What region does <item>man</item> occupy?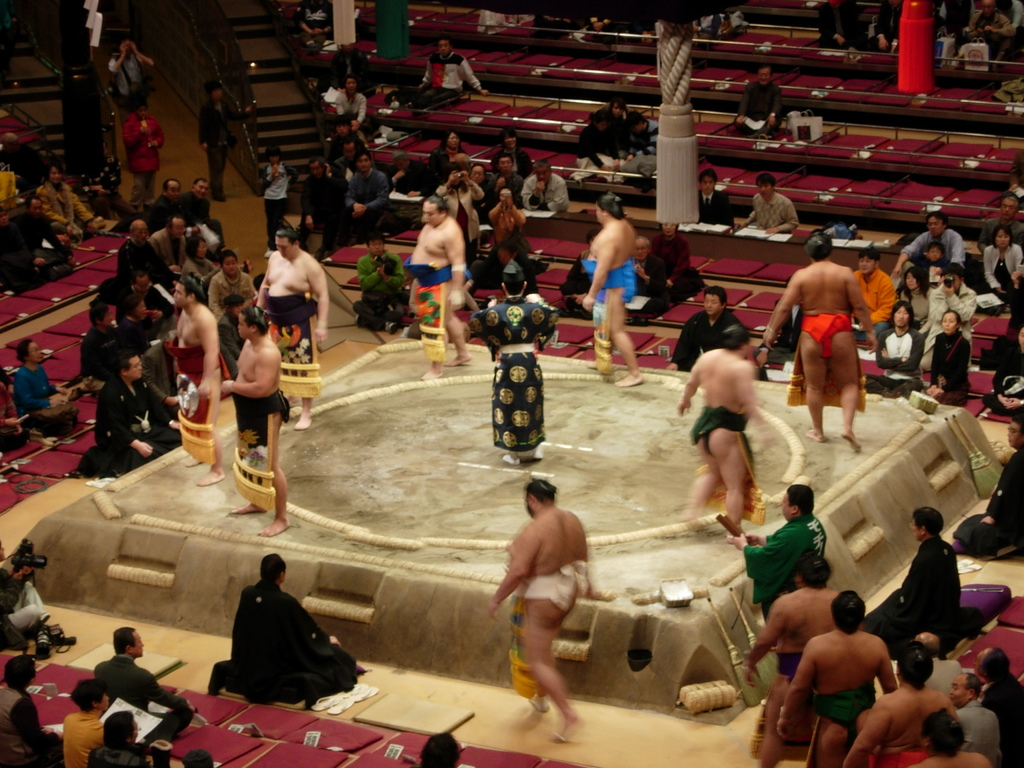
detection(632, 237, 668, 314).
